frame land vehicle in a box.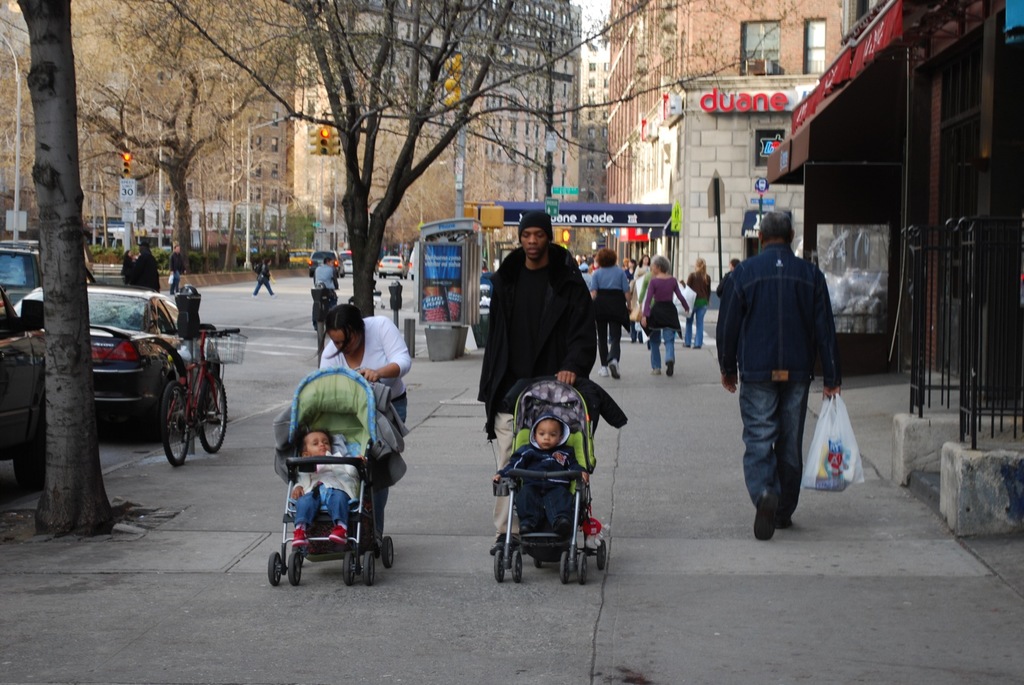
l=9, t=283, r=220, b=441.
